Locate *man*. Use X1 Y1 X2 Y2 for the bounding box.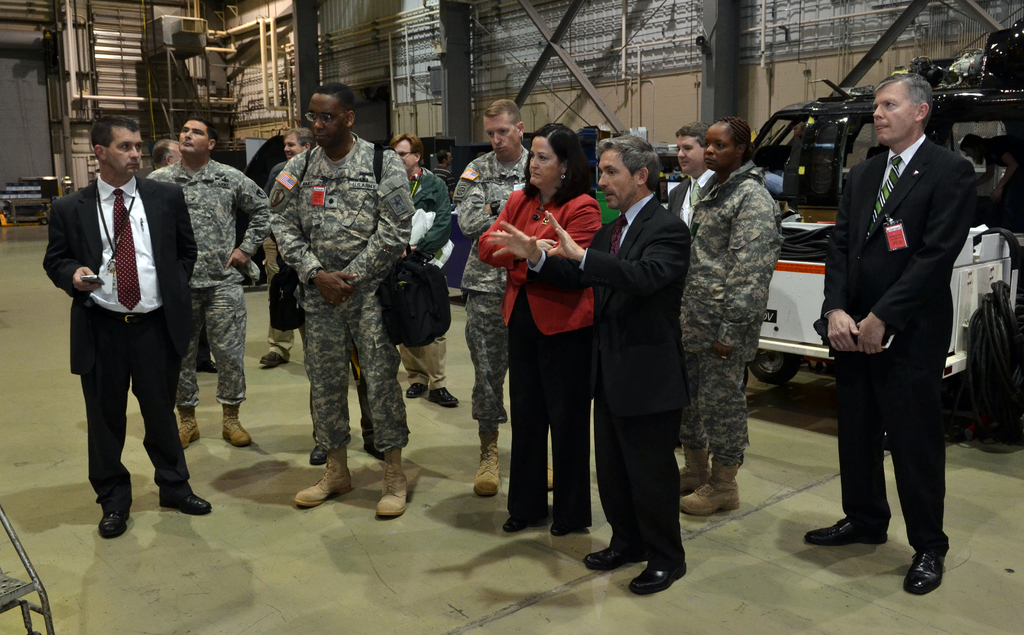
802 69 949 597.
